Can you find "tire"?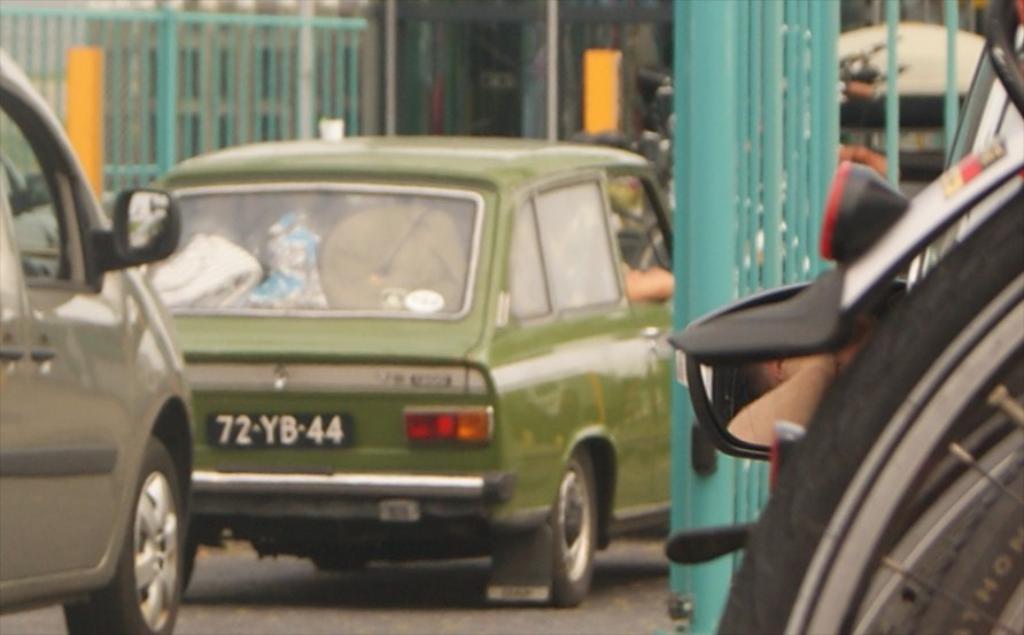
Yes, bounding box: 715, 187, 1023, 634.
